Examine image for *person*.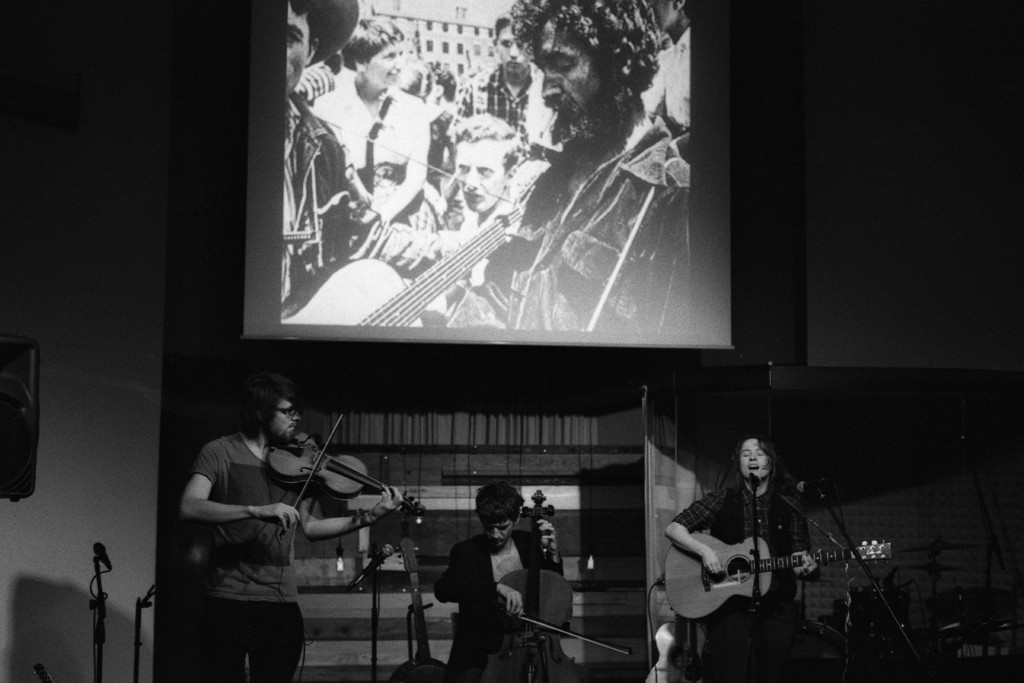
Examination result: left=662, top=432, right=819, bottom=680.
